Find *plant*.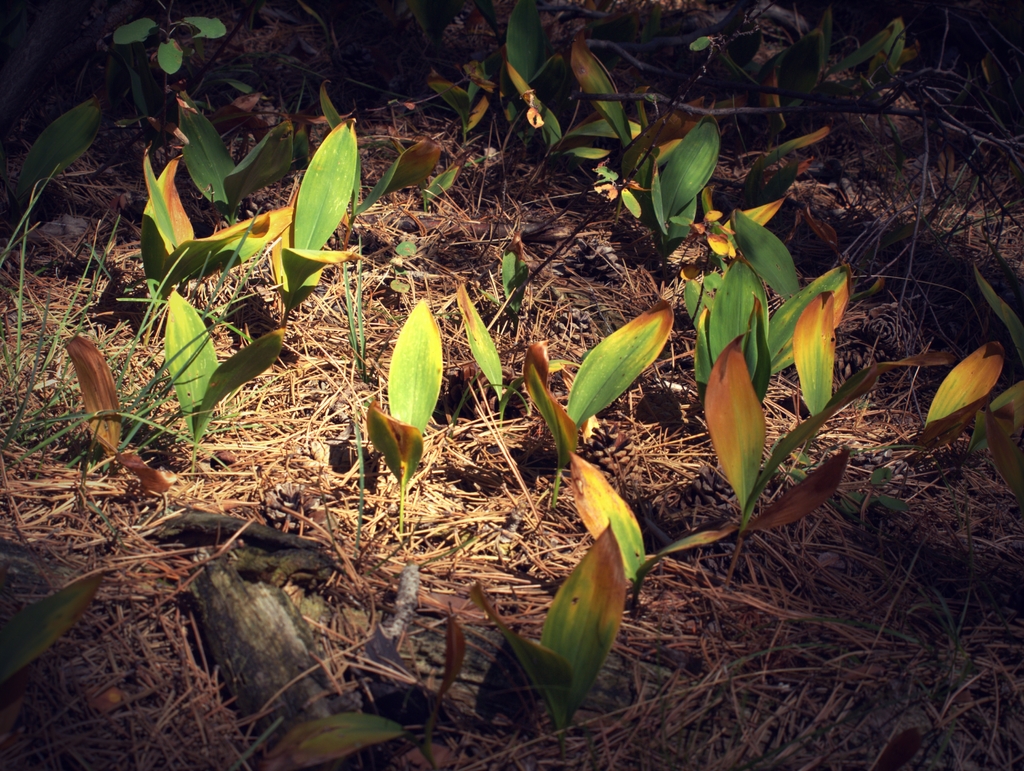
{"left": 756, "top": 13, "right": 904, "bottom": 135}.
